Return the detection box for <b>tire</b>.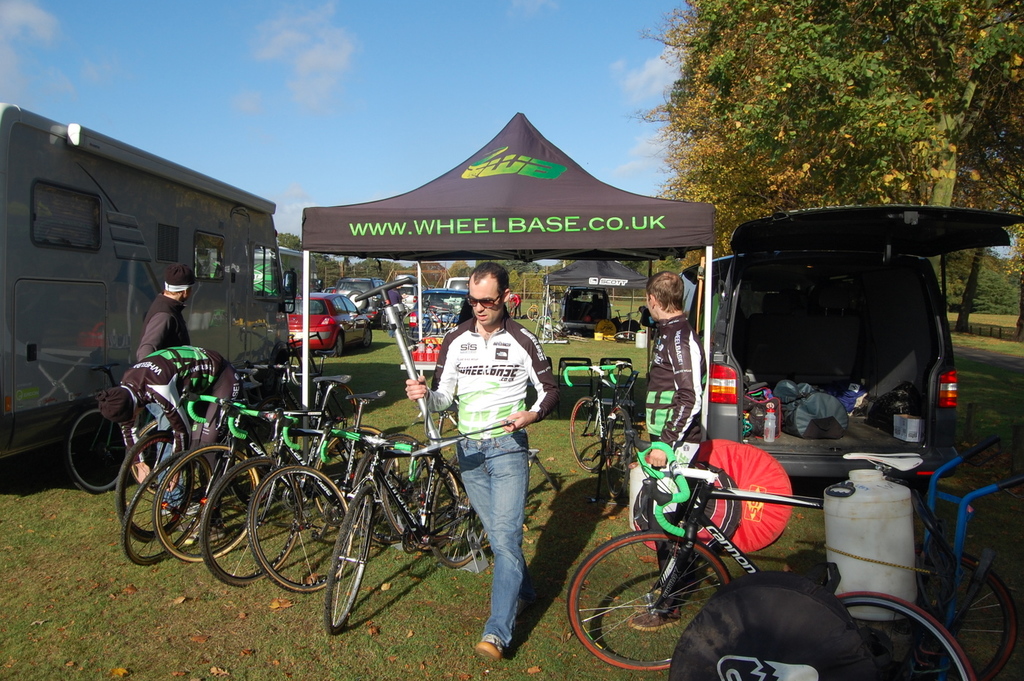
bbox=[569, 394, 603, 472].
